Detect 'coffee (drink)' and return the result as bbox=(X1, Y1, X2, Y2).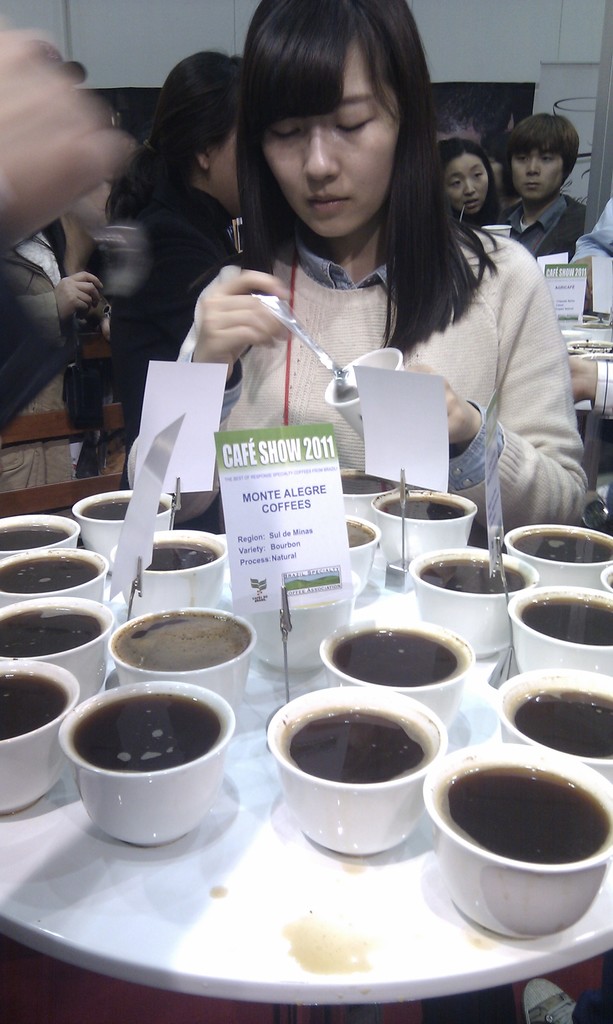
bbox=(435, 772, 612, 865).
